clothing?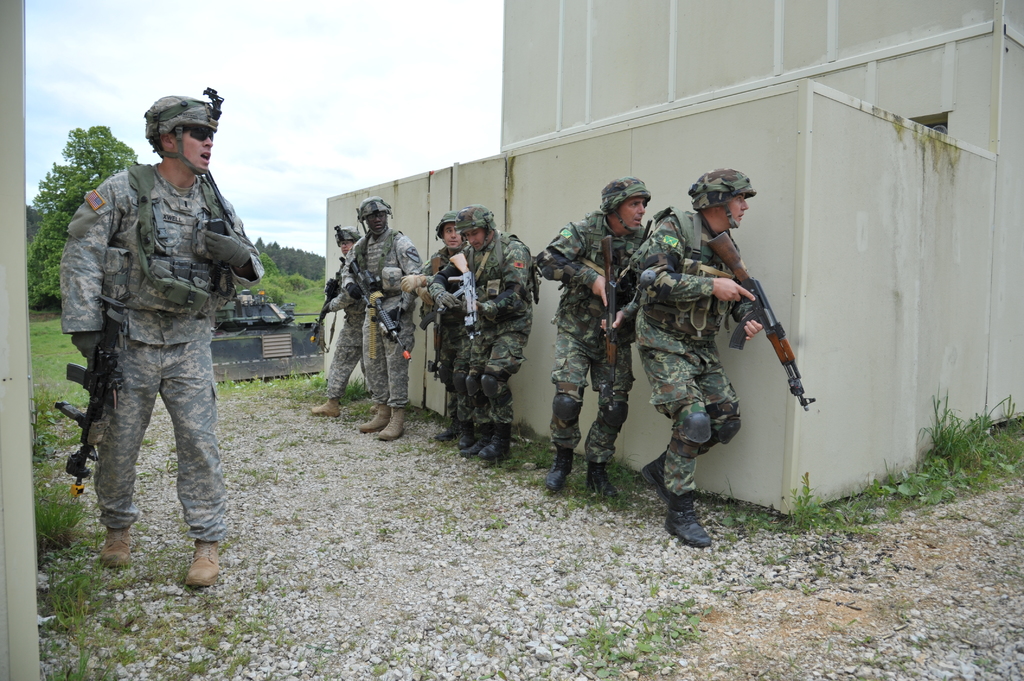
x1=634 y1=211 x2=745 y2=513
